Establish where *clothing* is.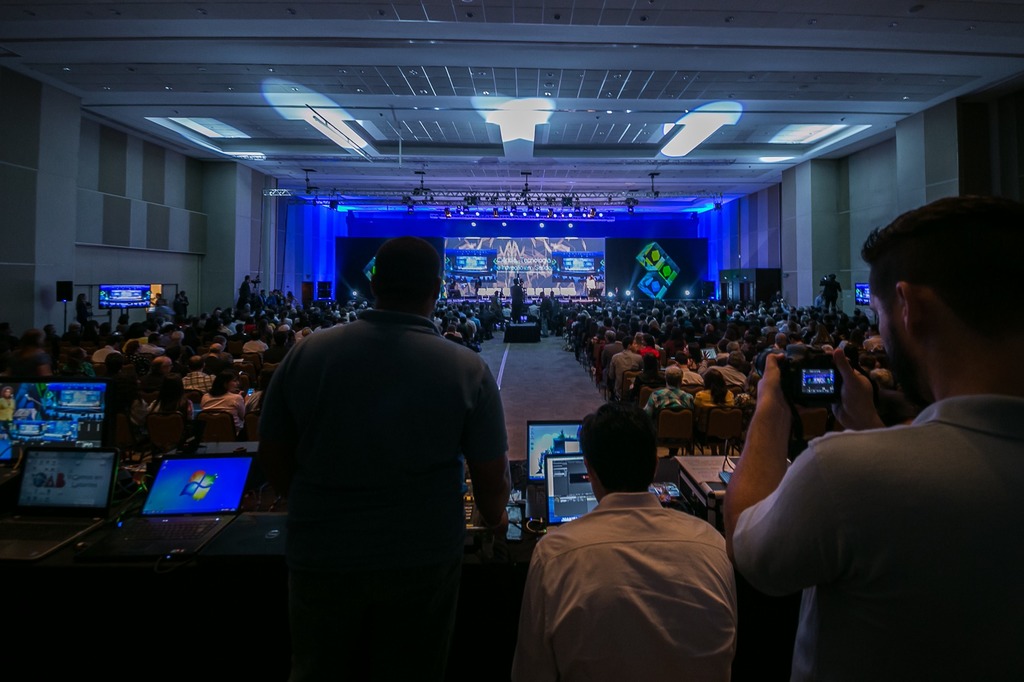
Established at [694, 389, 735, 411].
